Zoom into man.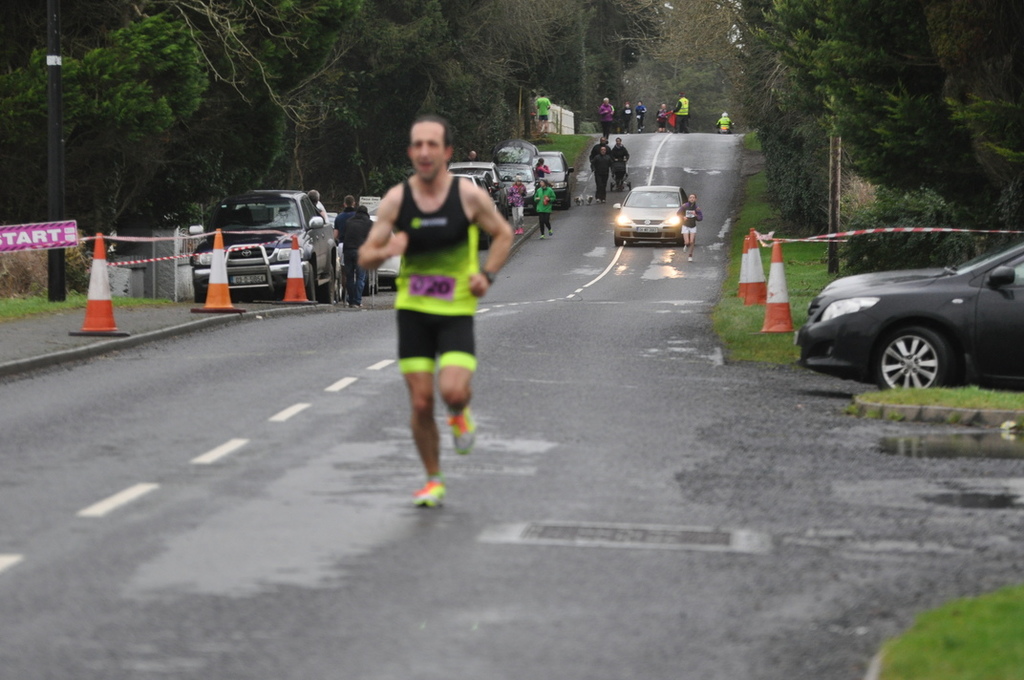
Zoom target: rect(589, 147, 611, 201).
